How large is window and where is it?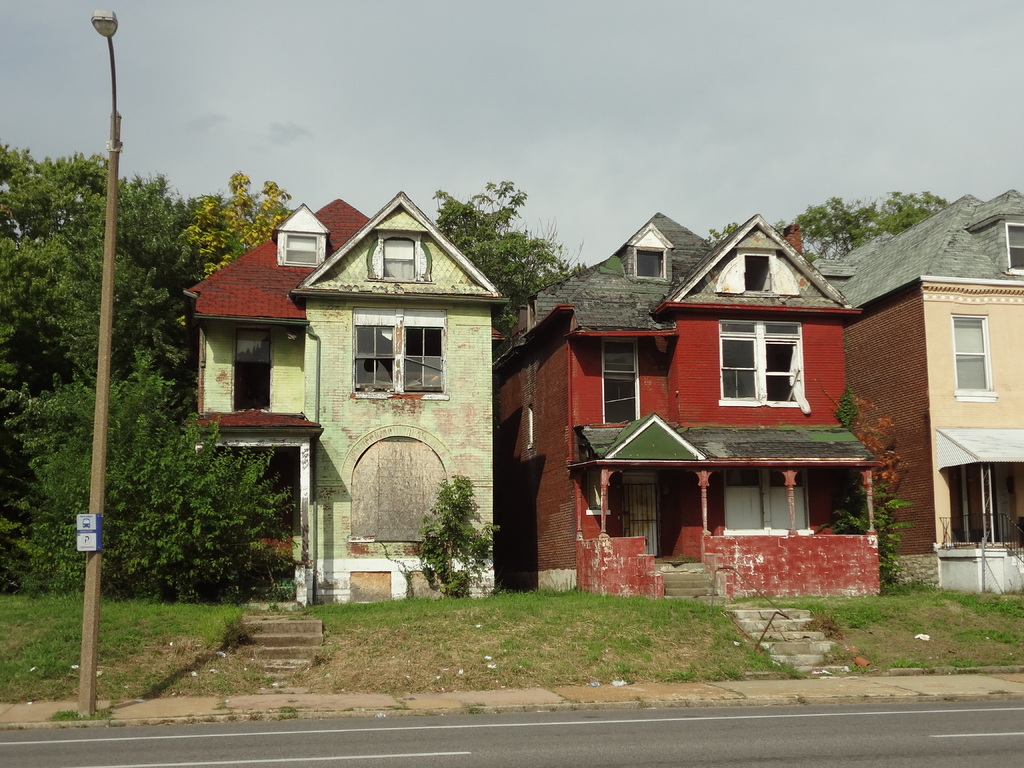
Bounding box: 742/254/772/292.
